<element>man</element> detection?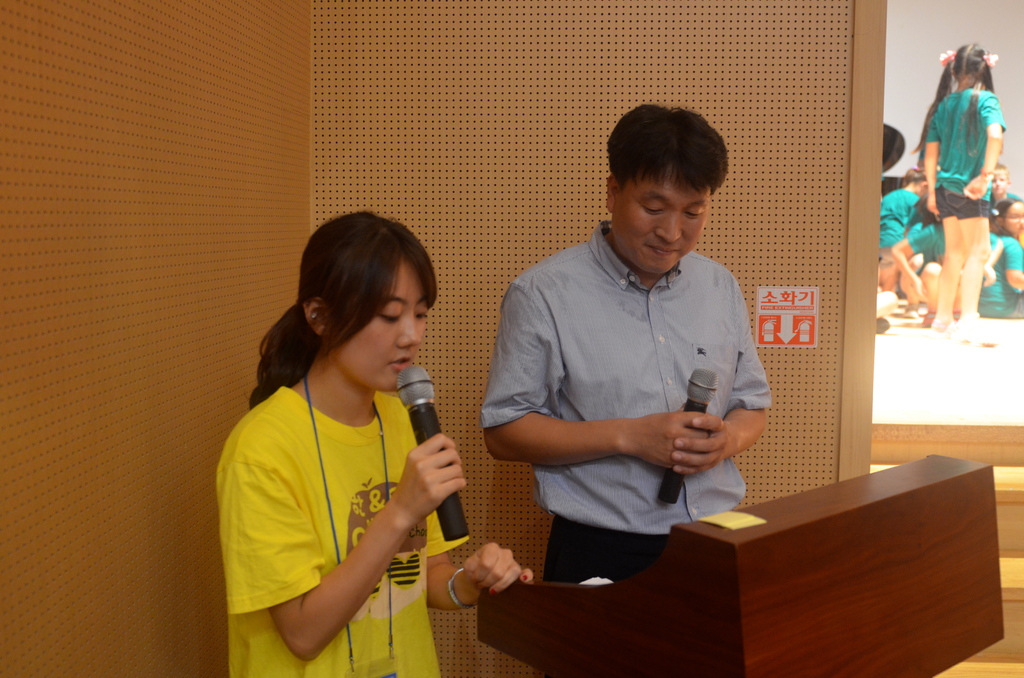
<region>469, 104, 776, 591</region>
